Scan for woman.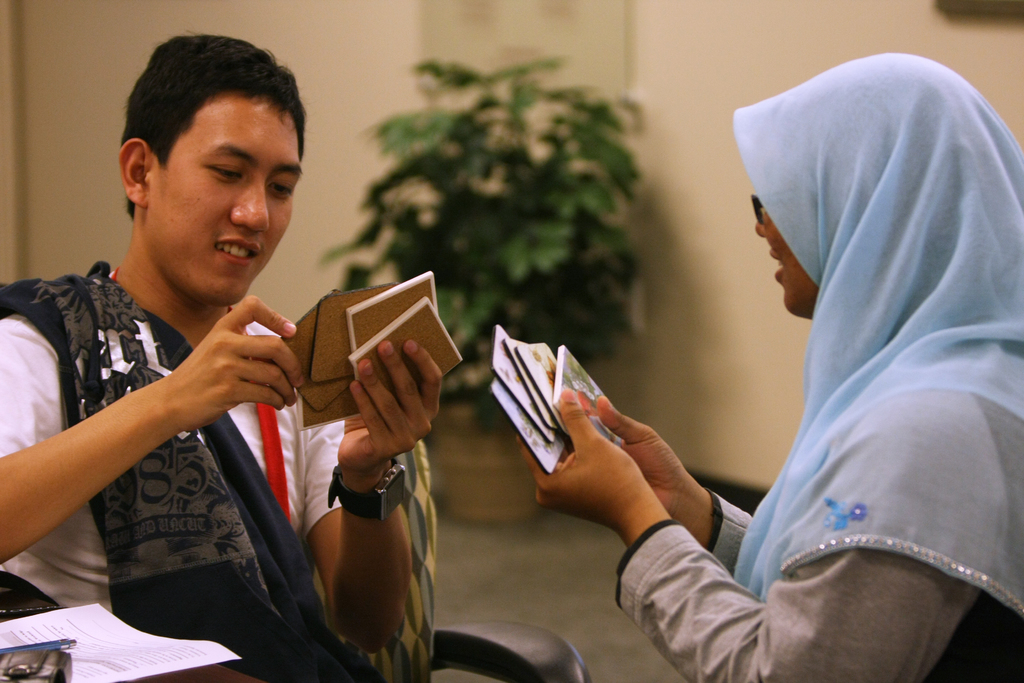
Scan result: (514, 52, 1023, 682).
